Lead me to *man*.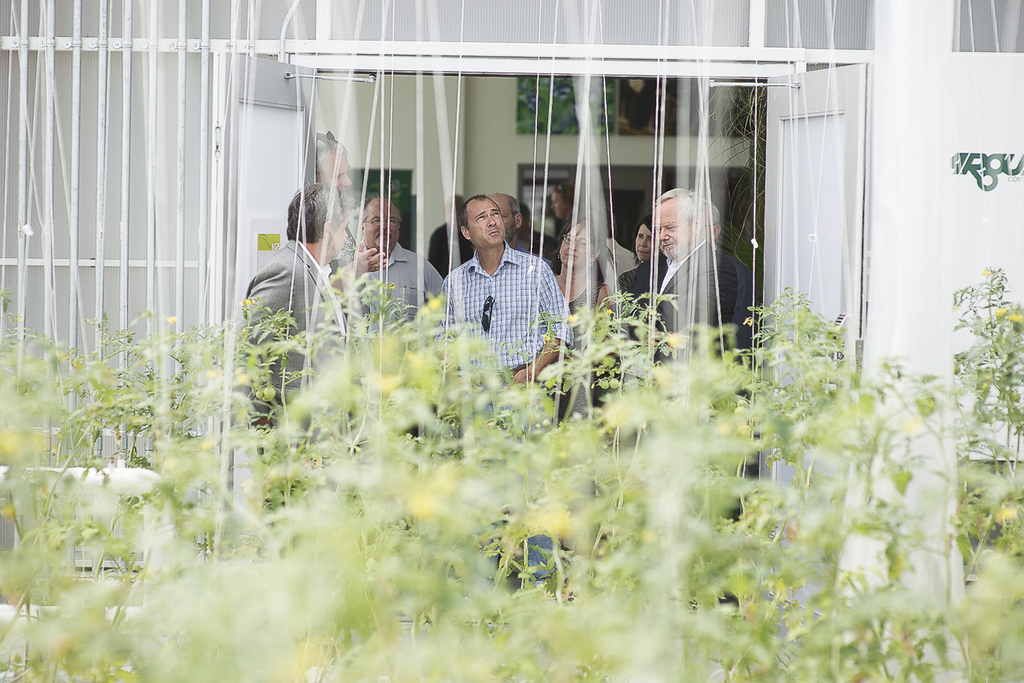
Lead to bbox=[313, 129, 390, 300].
